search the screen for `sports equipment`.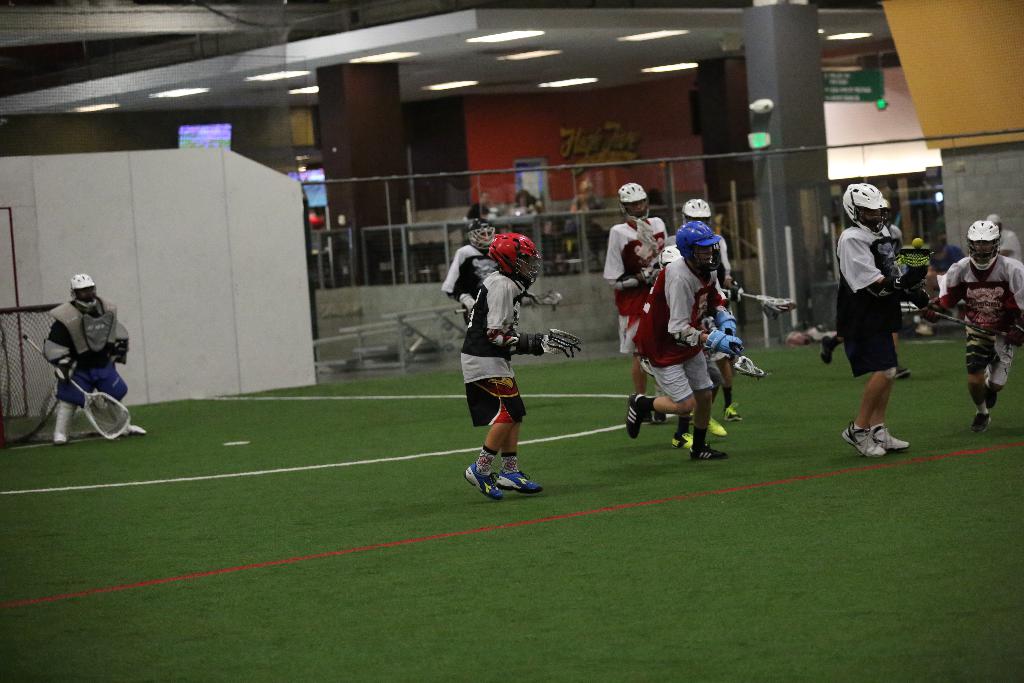
Found at l=966, t=221, r=999, b=270.
